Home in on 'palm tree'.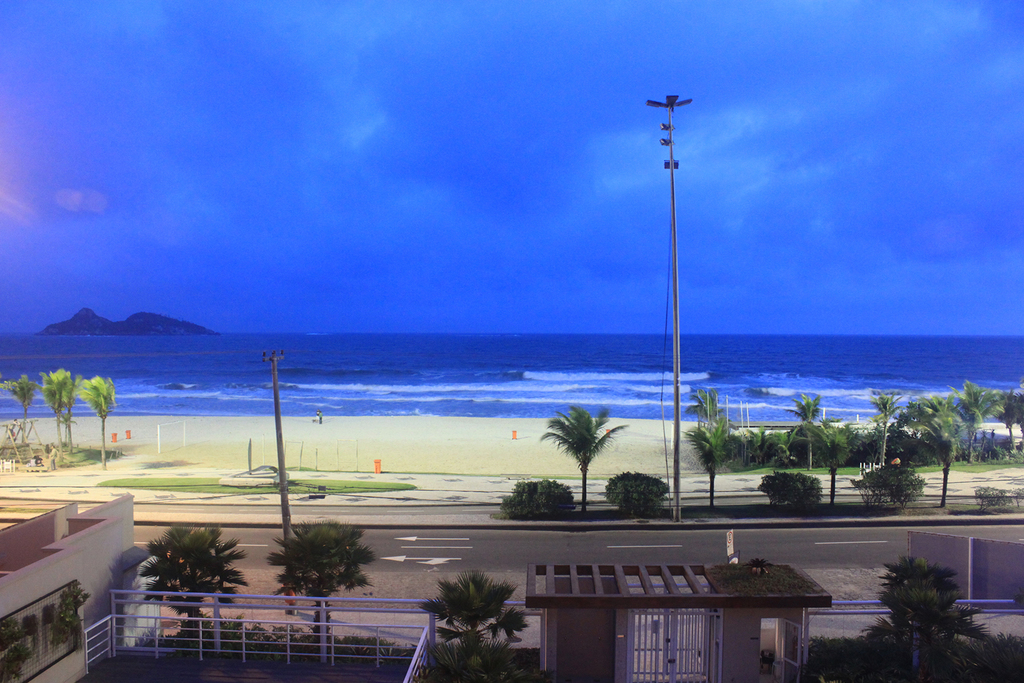
Homed in at 842 388 900 470.
